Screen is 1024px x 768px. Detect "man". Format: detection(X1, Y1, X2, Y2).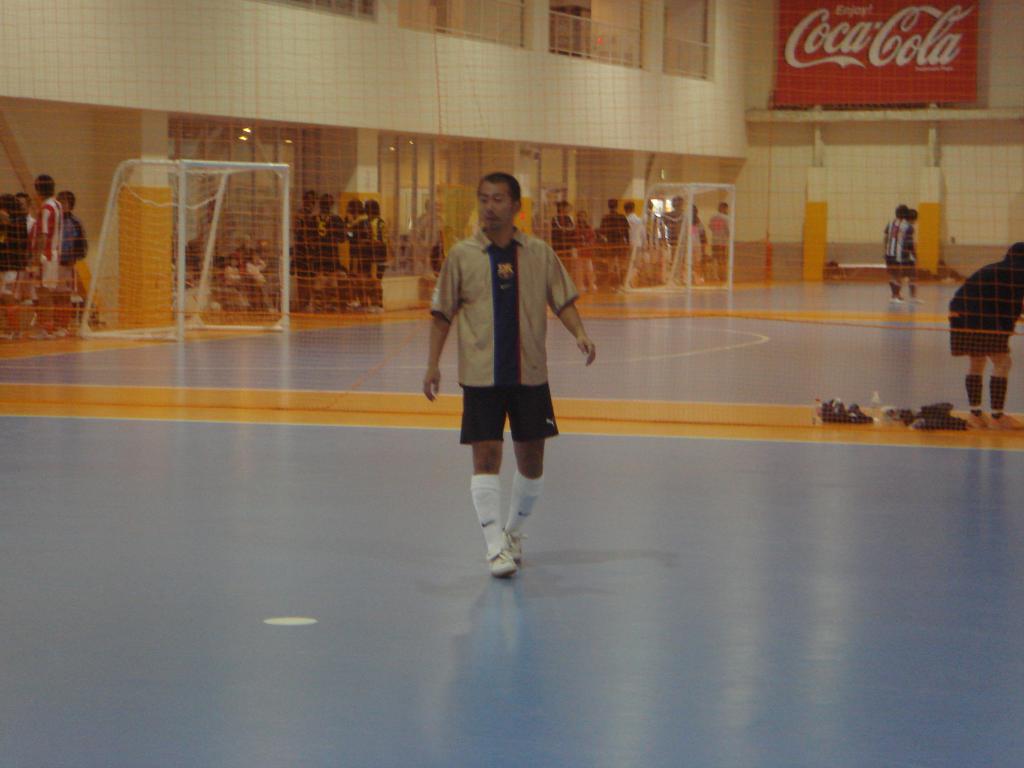
detection(659, 189, 688, 291).
